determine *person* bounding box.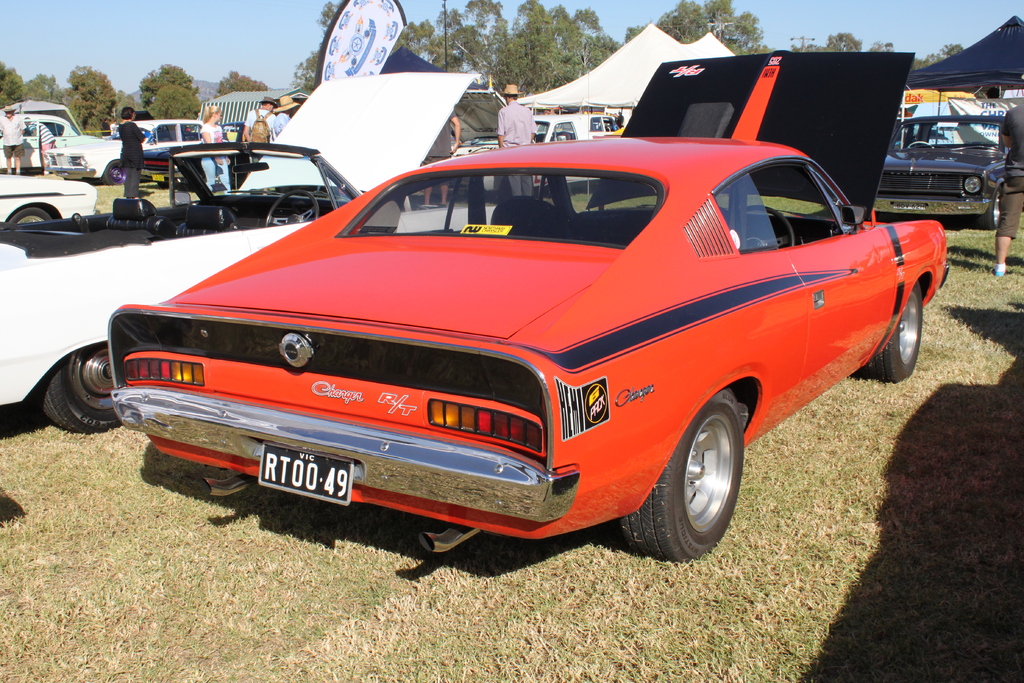
Determined: [989,95,1023,280].
